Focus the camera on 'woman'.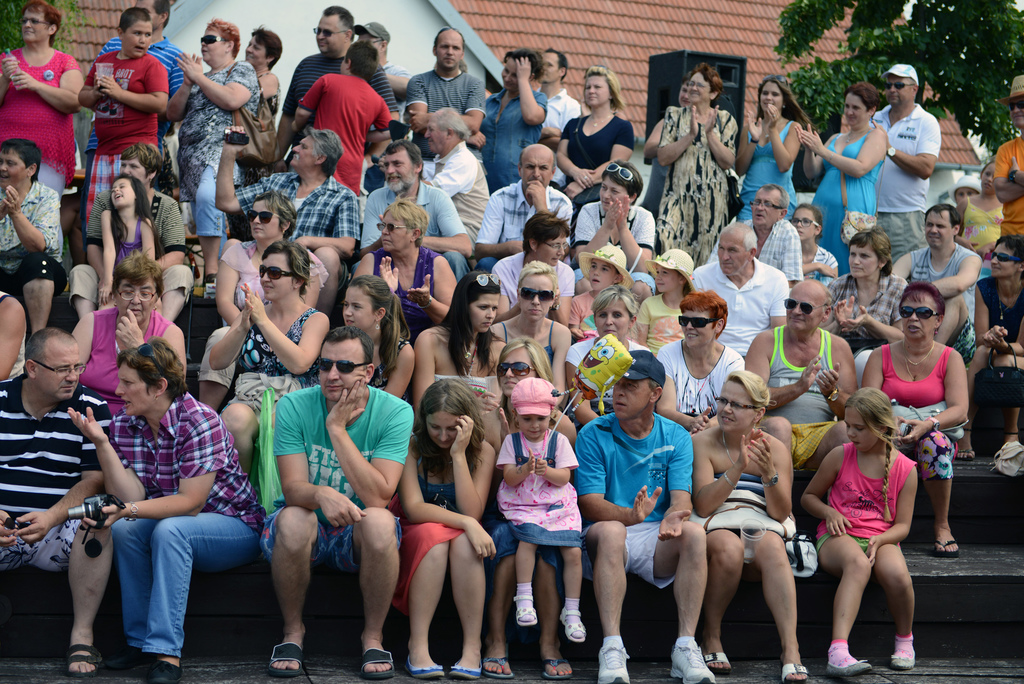
Focus region: 657/63/737/269.
